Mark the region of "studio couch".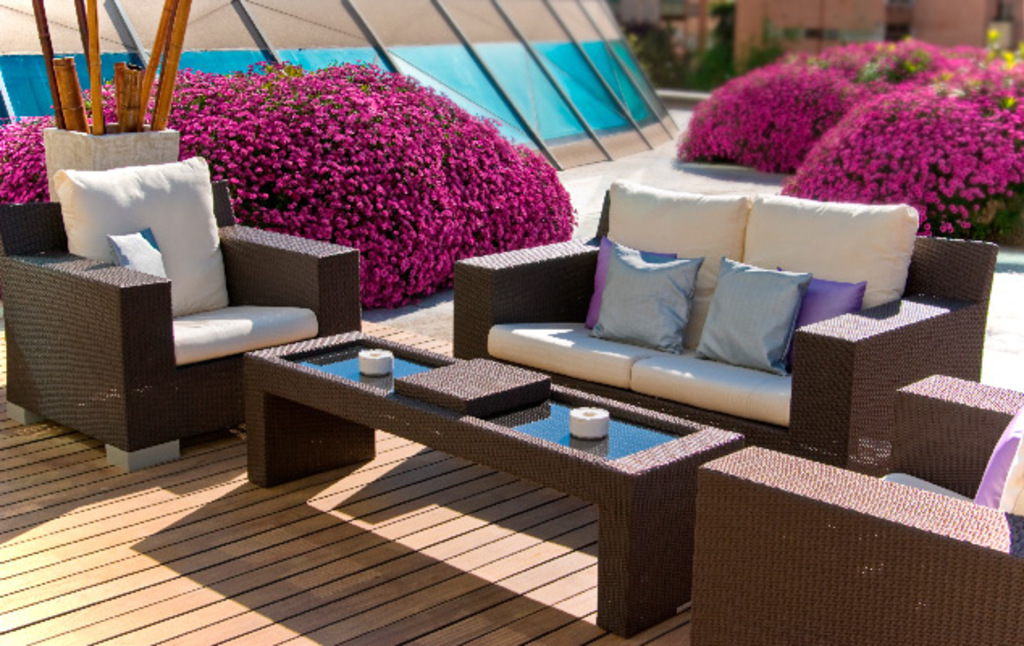
Region: pyautogui.locateOnScreen(452, 179, 988, 478).
